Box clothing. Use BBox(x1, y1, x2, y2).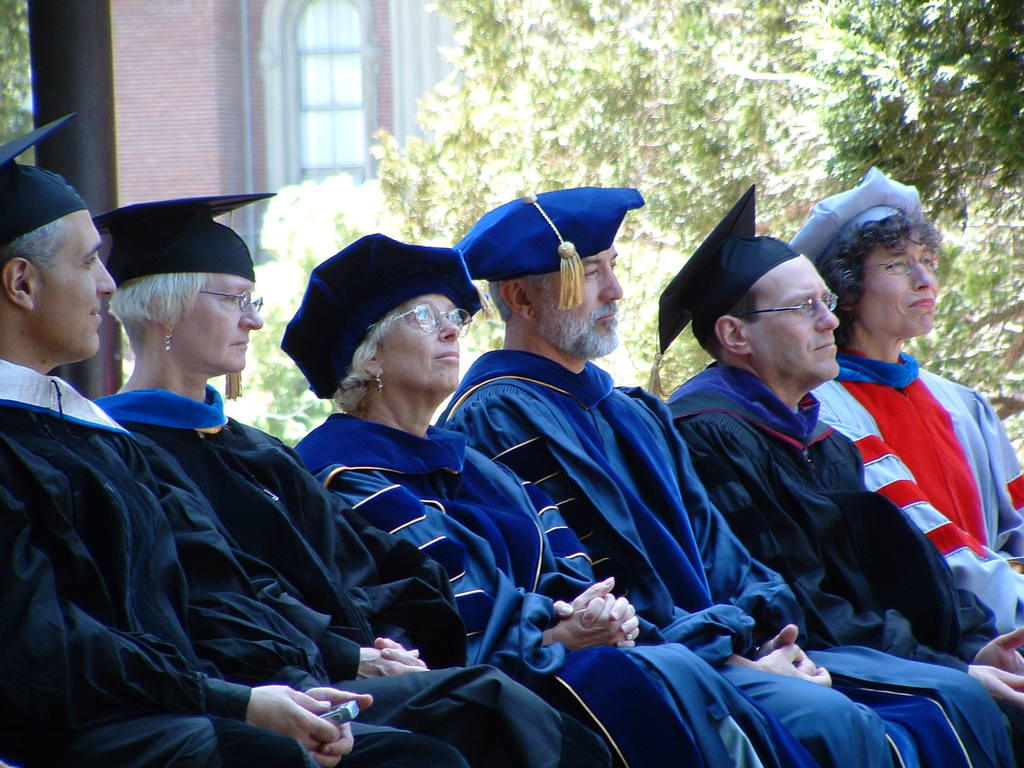
BBox(0, 363, 460, 760).
